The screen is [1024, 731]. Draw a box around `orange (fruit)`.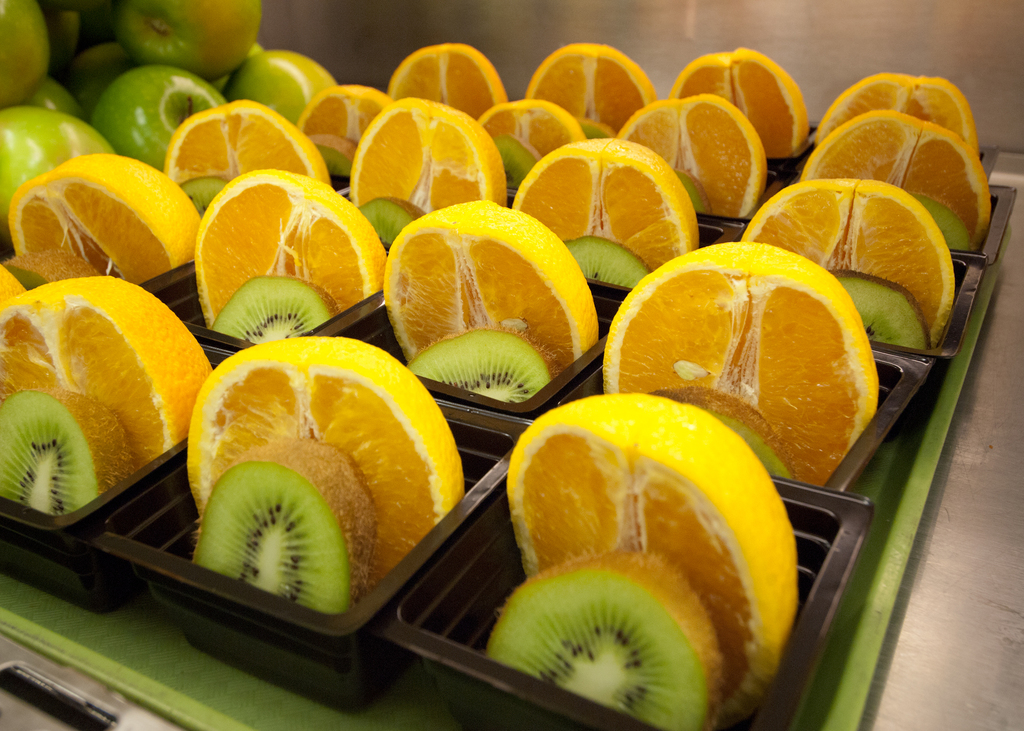
[left=353, top=95, right=510, bottom=214].
